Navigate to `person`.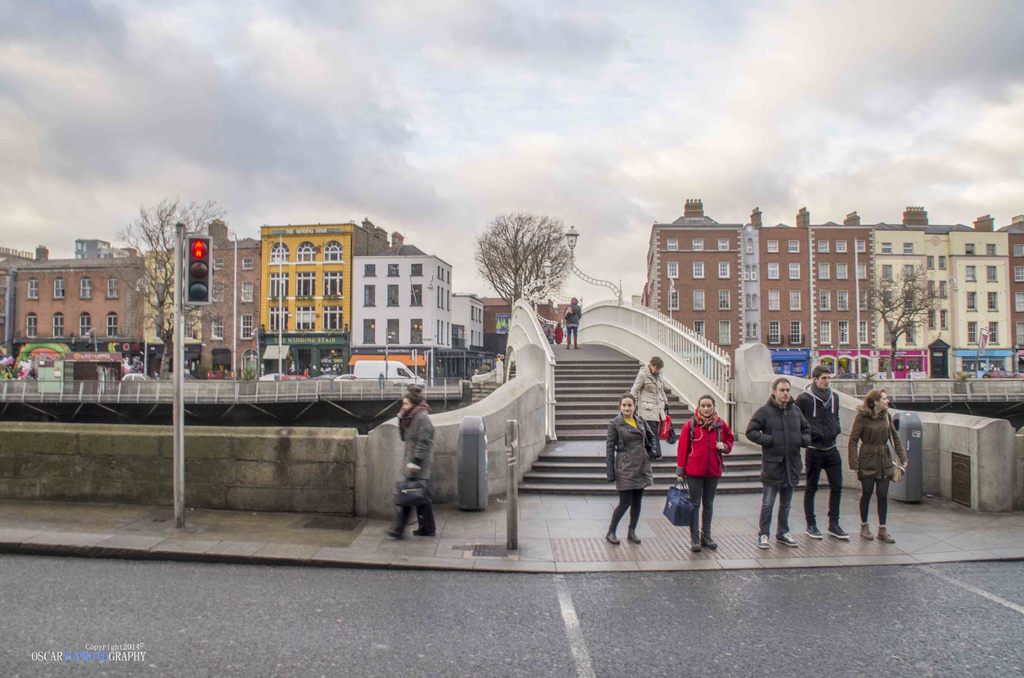
Navigation target: <box>680,391,734,546</box>.
